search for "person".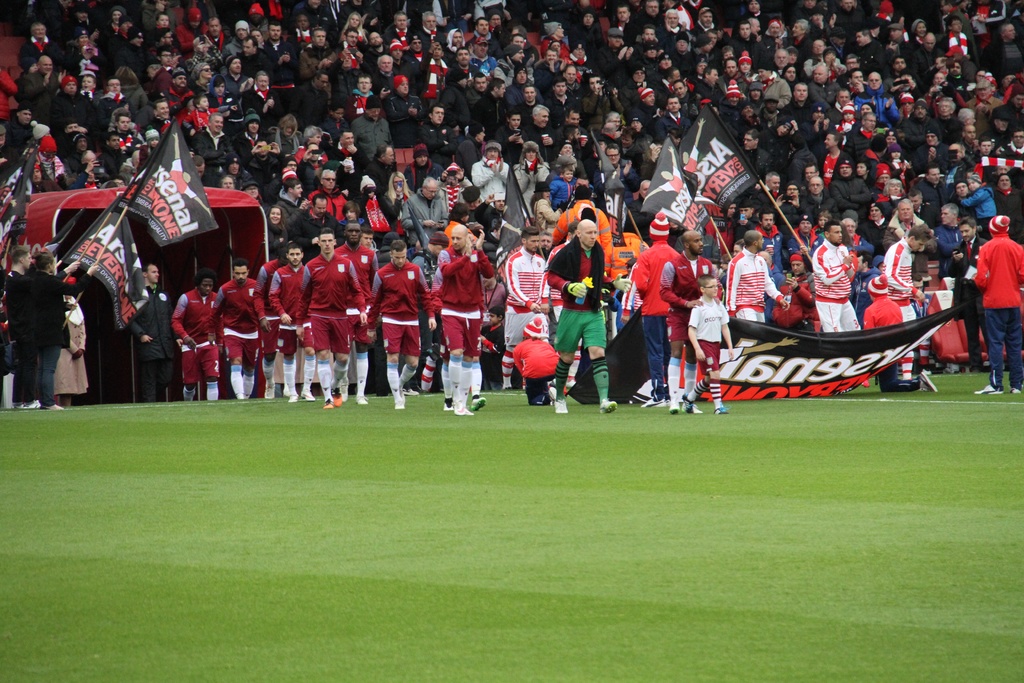
Found at [863,275,902,330].
